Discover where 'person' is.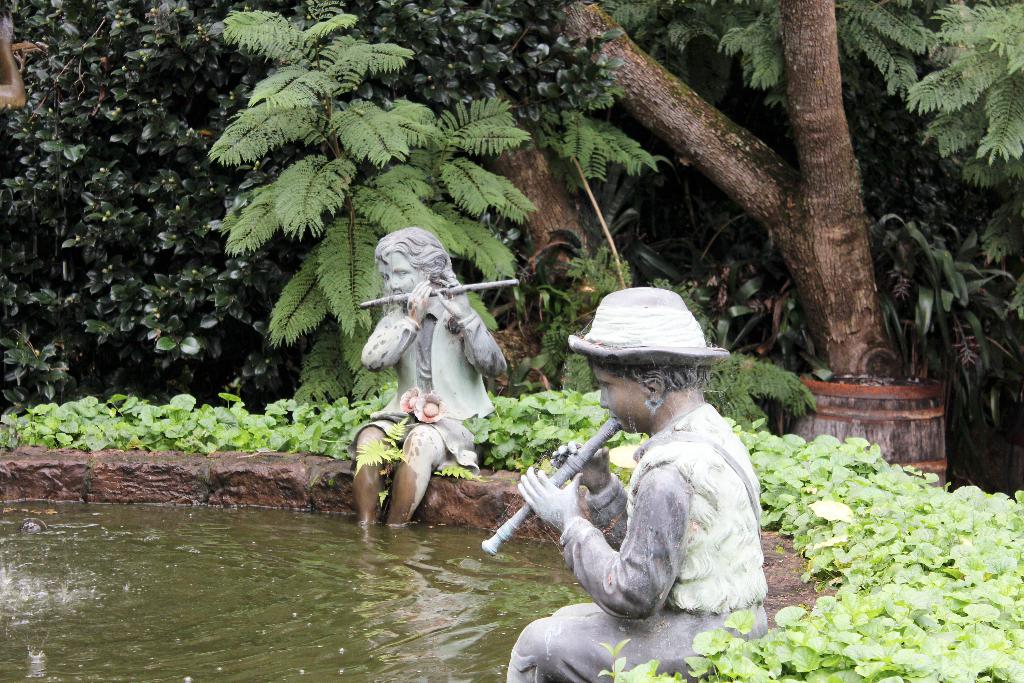
Discovered at [x1=351, y1=230, x2=509, y2=525].
